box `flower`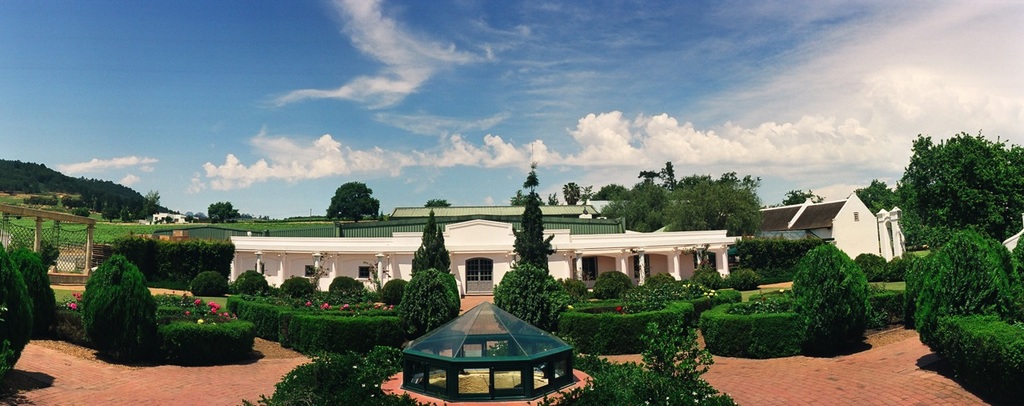
<box>612,303,624,314</box>
